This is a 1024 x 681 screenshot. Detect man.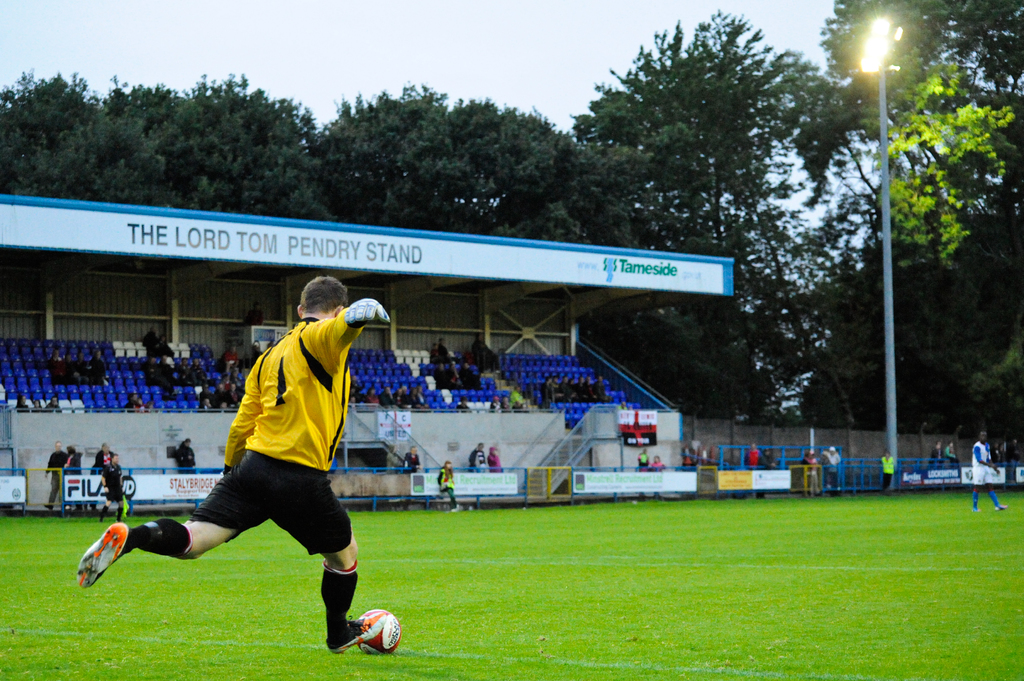
(x1=797, y1=450, x2=813, y2=496).
